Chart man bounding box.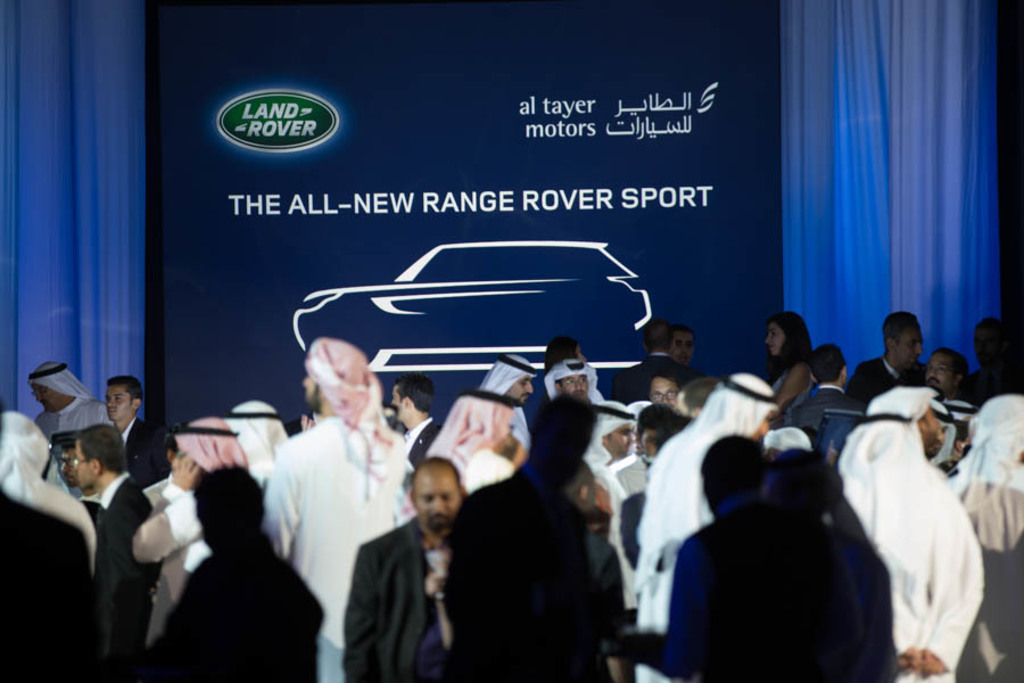
Charted: l=666, t=377, r=719, b=419.
